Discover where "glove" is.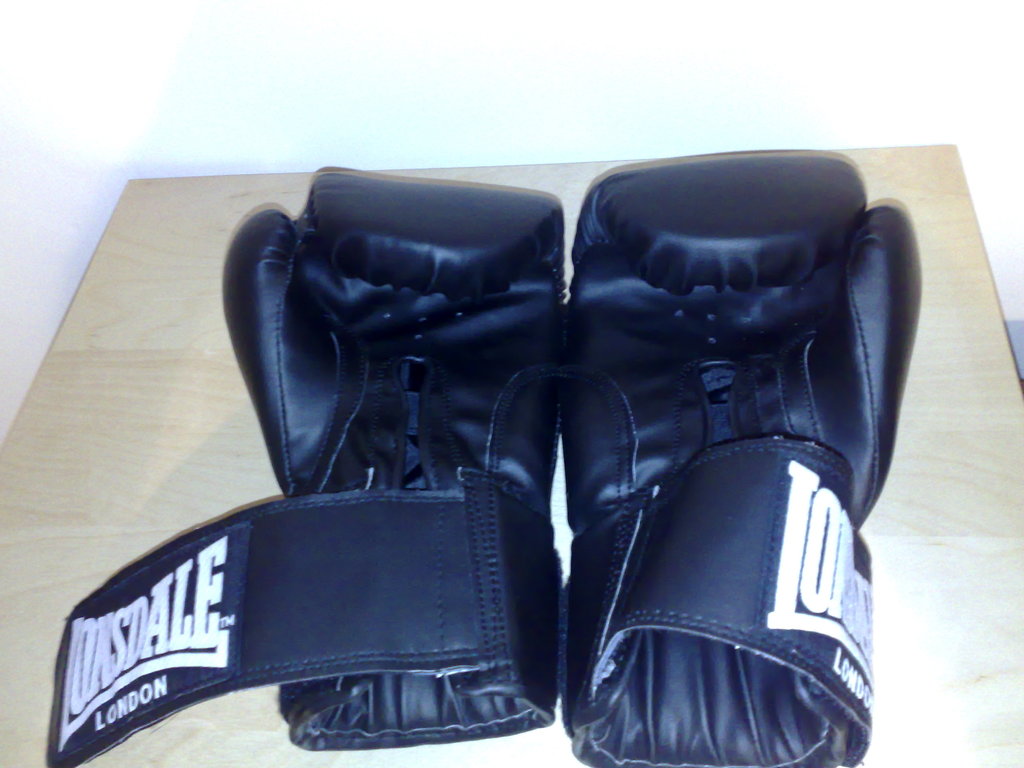
Discovered at (46,170,565,767).
